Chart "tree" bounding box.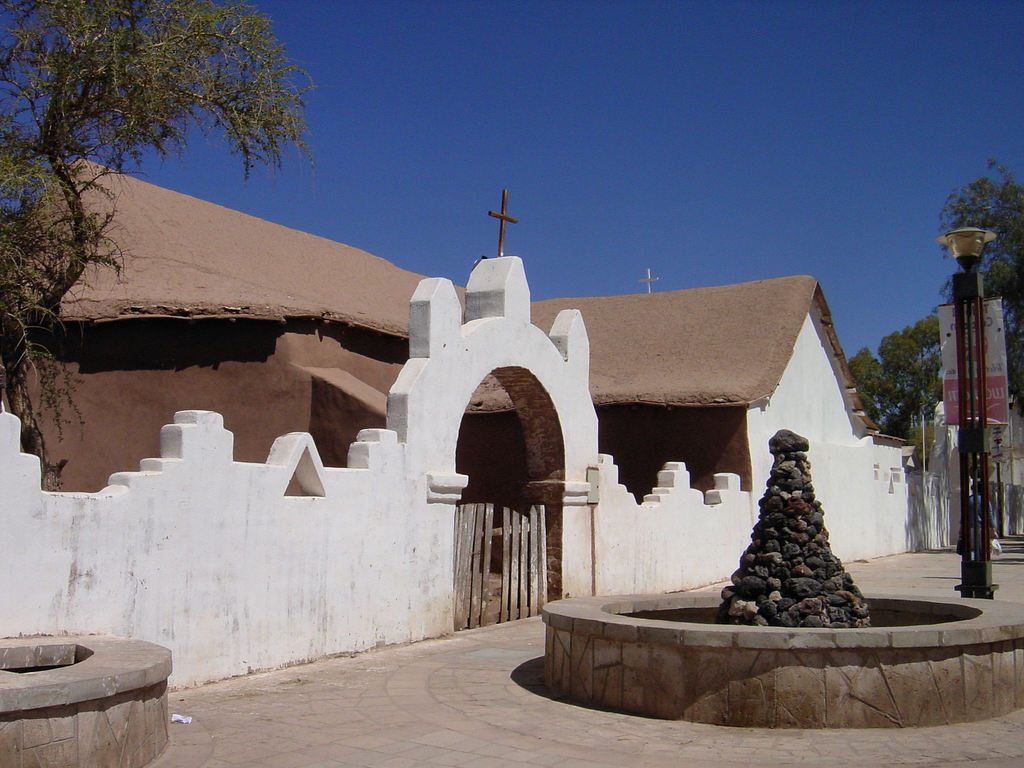
Charted: box(0, 1, 314, 482).
